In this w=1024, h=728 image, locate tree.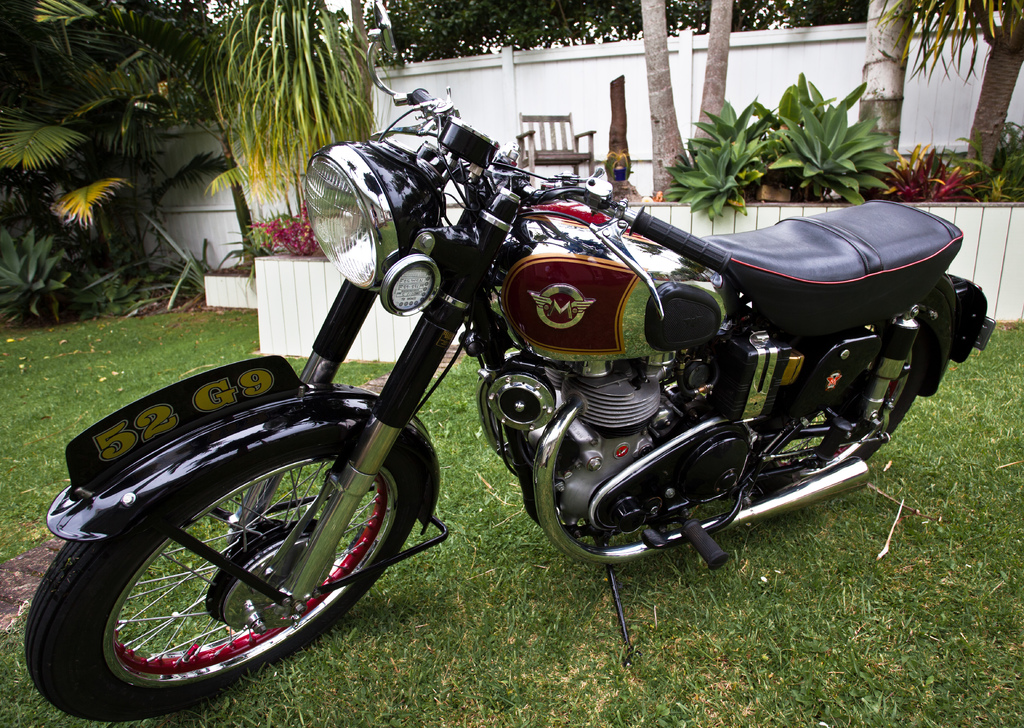
Bounding box: bbox(853, 2, 919, 181).
